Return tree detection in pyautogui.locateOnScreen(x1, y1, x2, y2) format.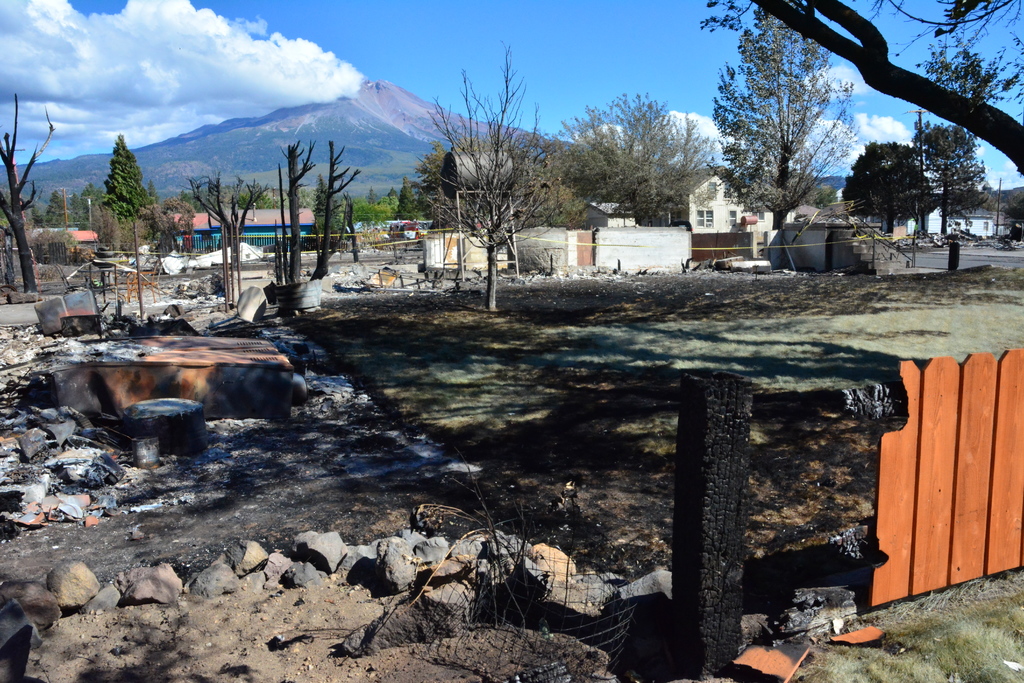
pyautogui.locateOnScreen(435, 35, 535, 303).
